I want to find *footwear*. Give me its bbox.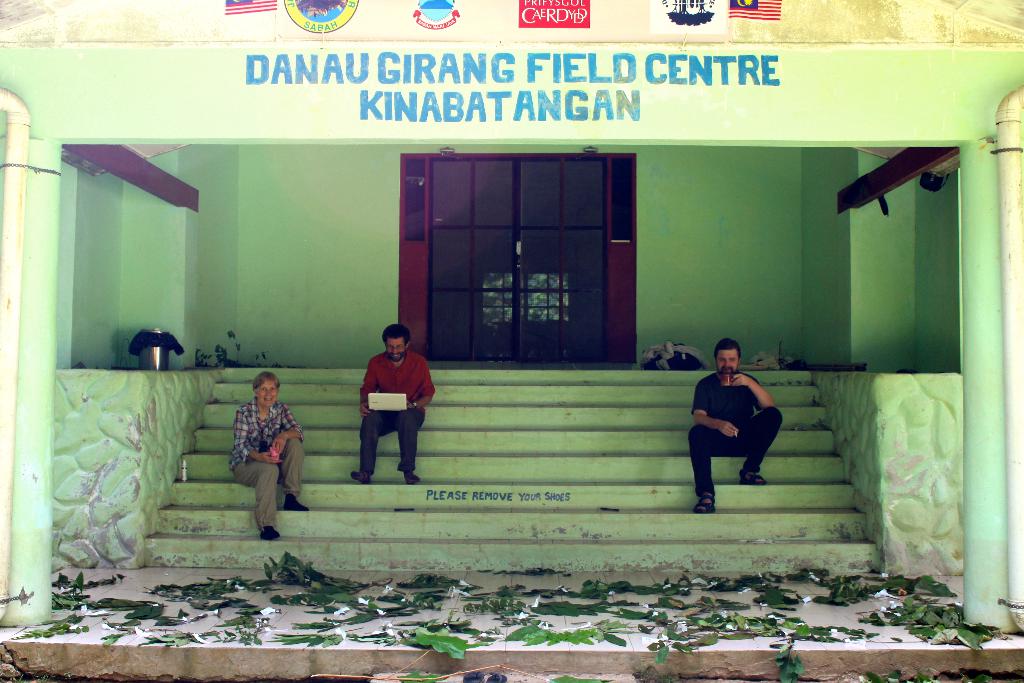
box=[693, 489, 719, 514].
